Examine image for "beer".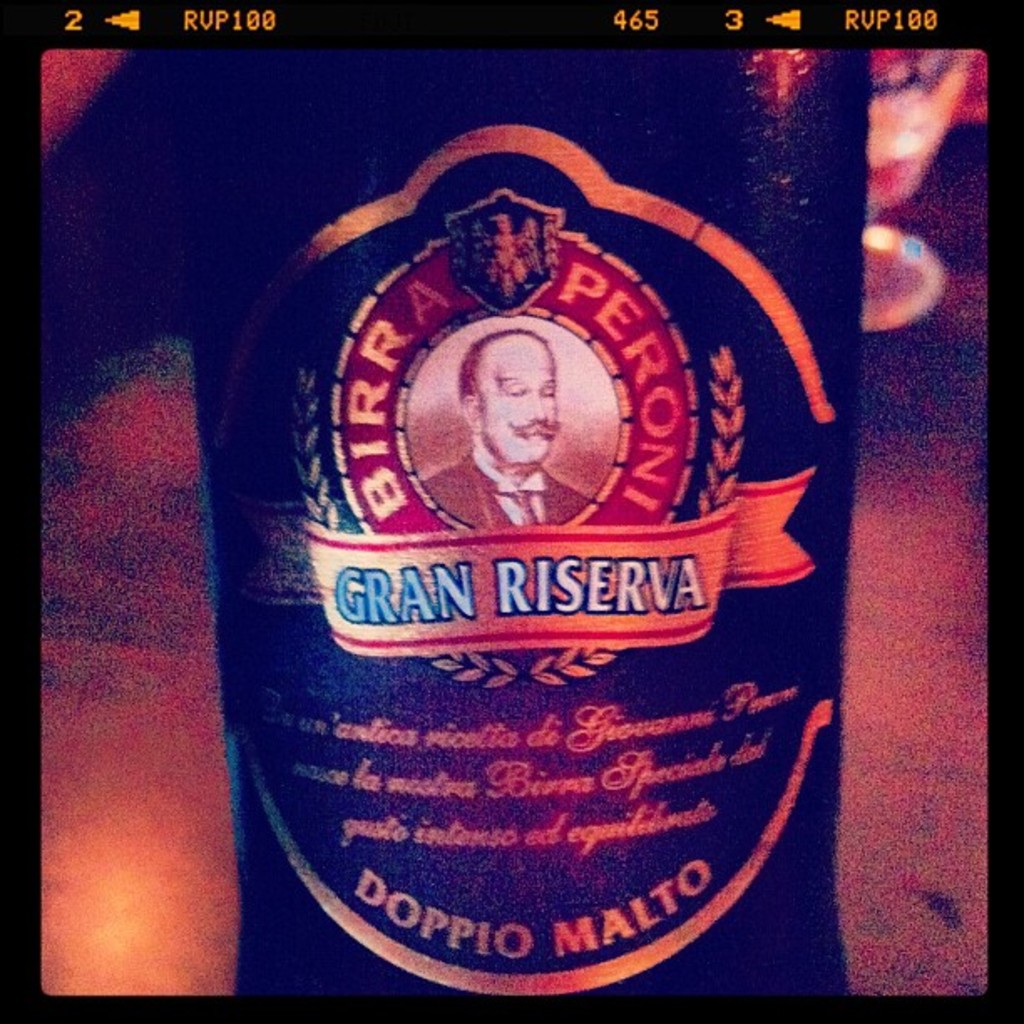
Examination result: bbox(164, 30, 873, 1004).
